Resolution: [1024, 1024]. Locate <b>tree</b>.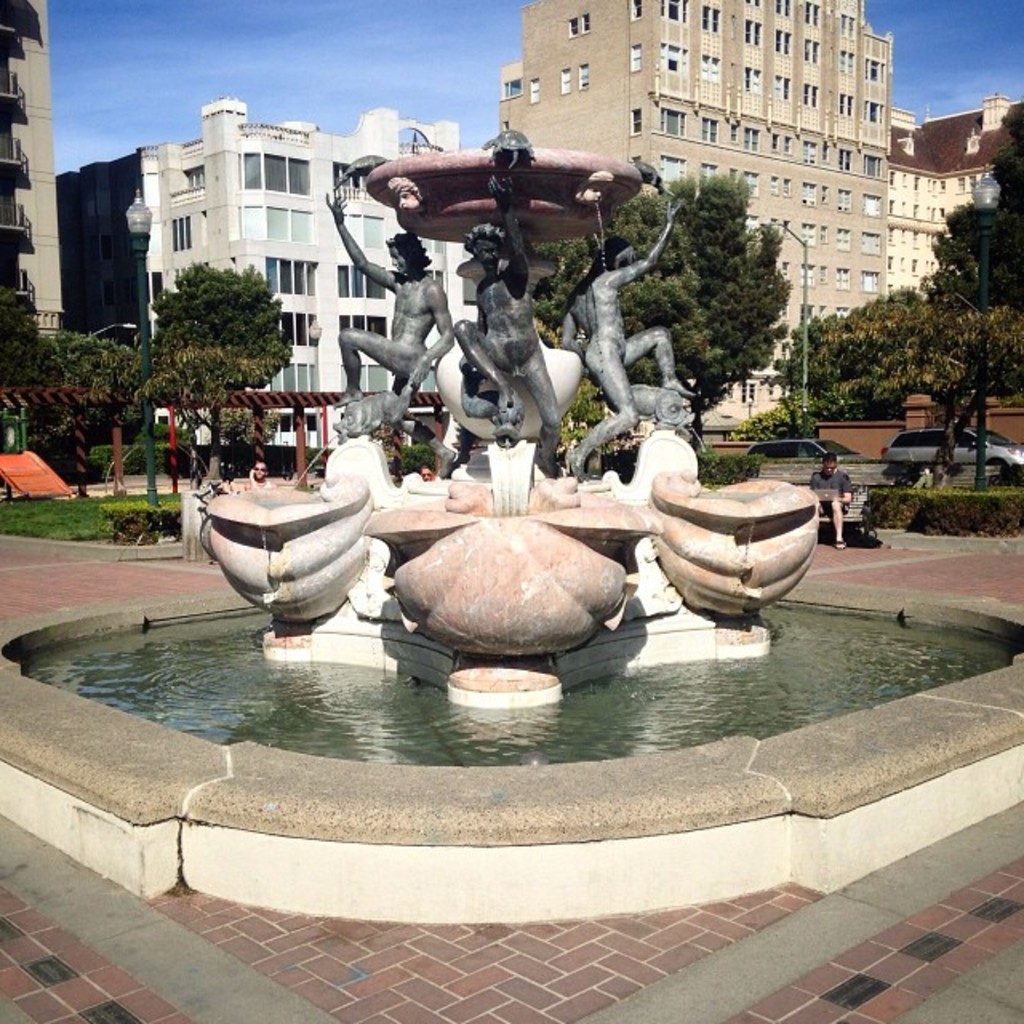
[left=805, top=301, right=1022, bottom=437].
